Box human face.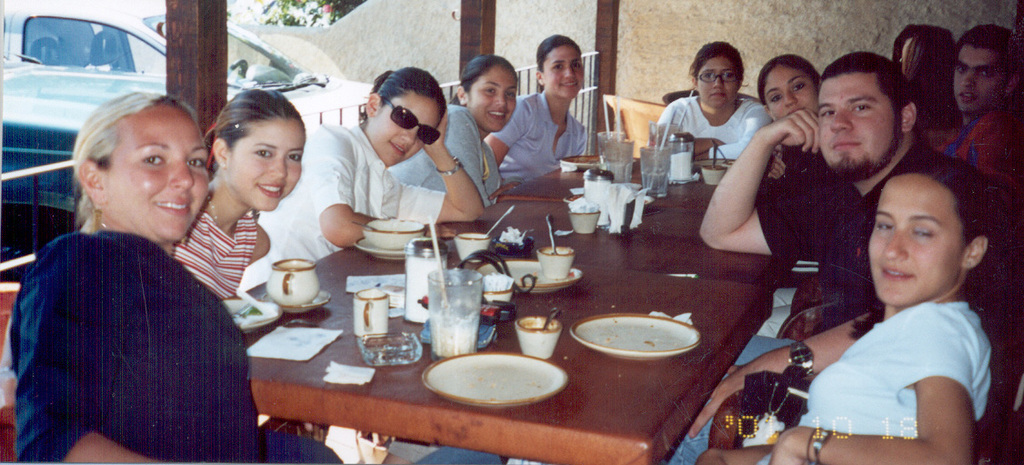
left=366, top=94, right=439, bottom=166.
